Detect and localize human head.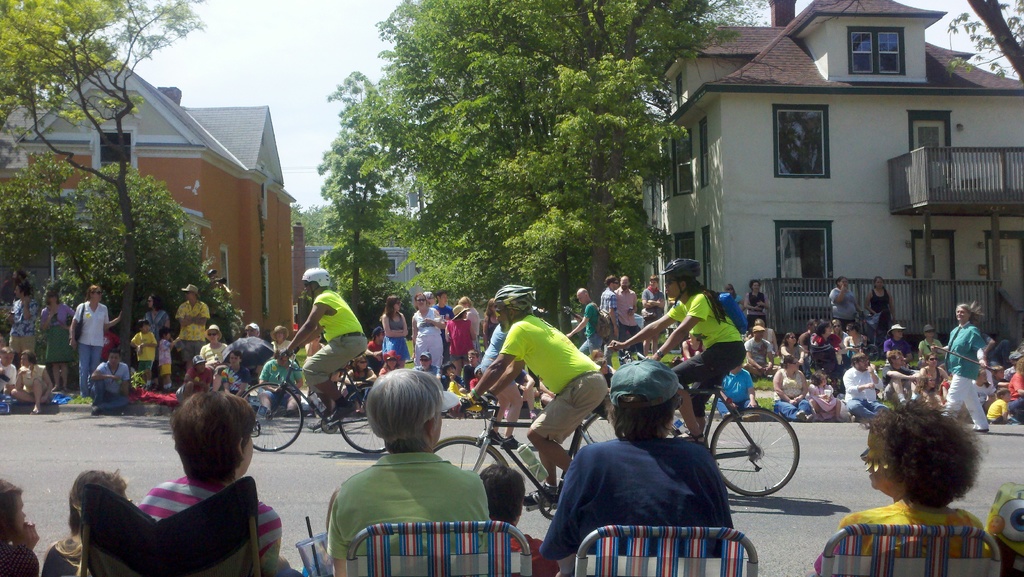
Localized at bbox=(888, 323, 906, 341).
